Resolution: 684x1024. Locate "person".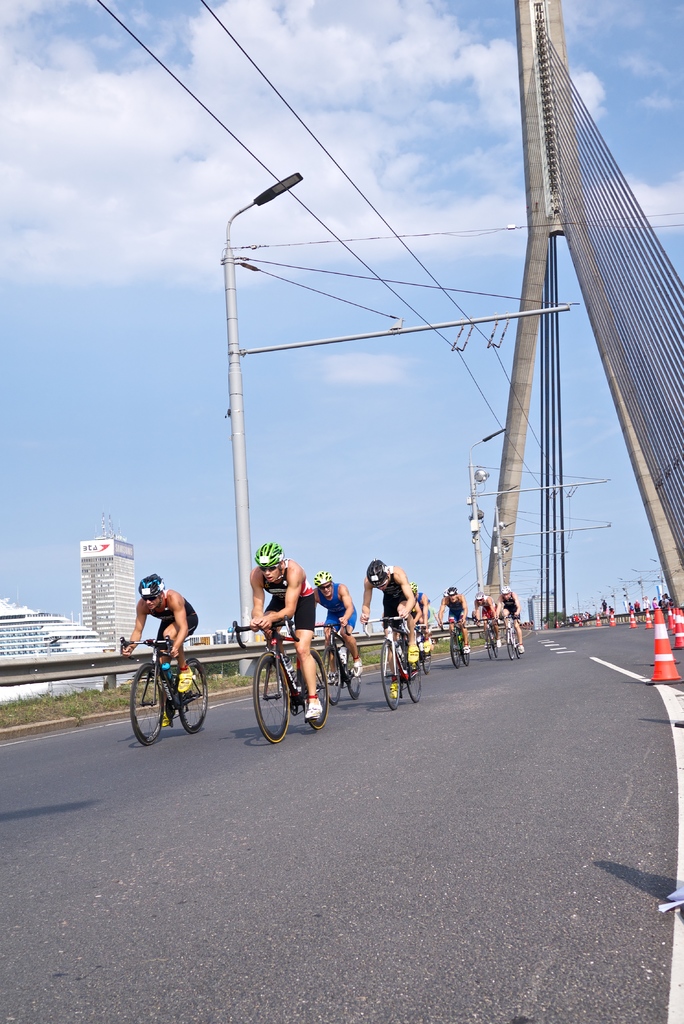
<region>359, 559, 423, 700</region>.
